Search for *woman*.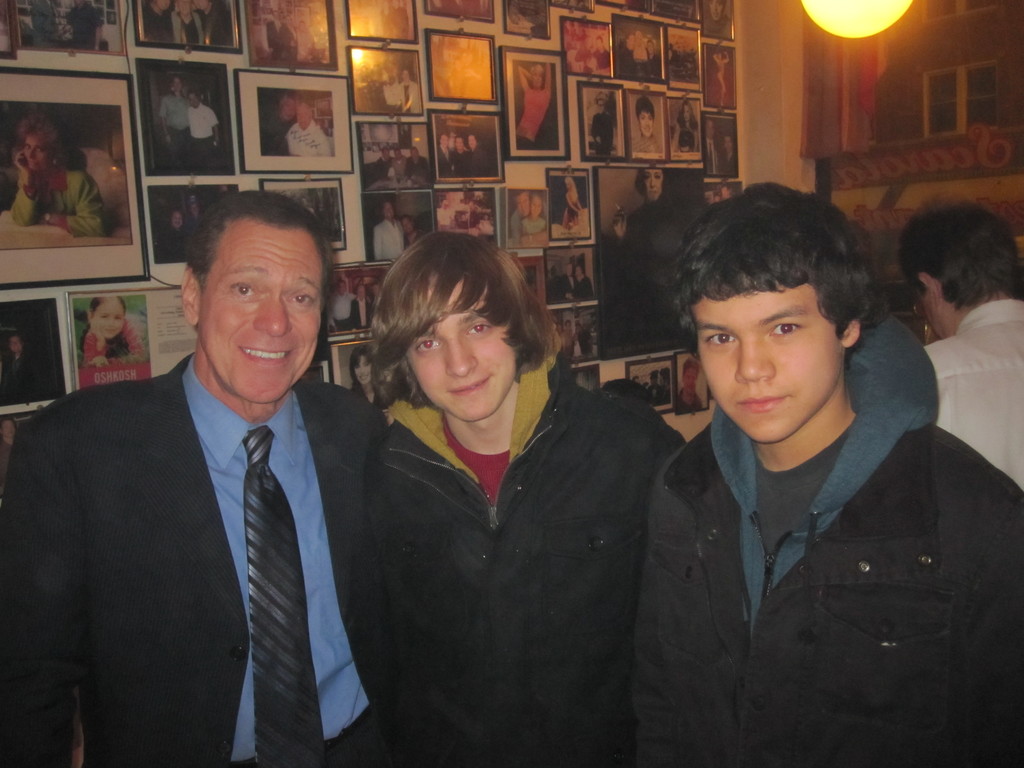
Found at 14:111:116:241.
